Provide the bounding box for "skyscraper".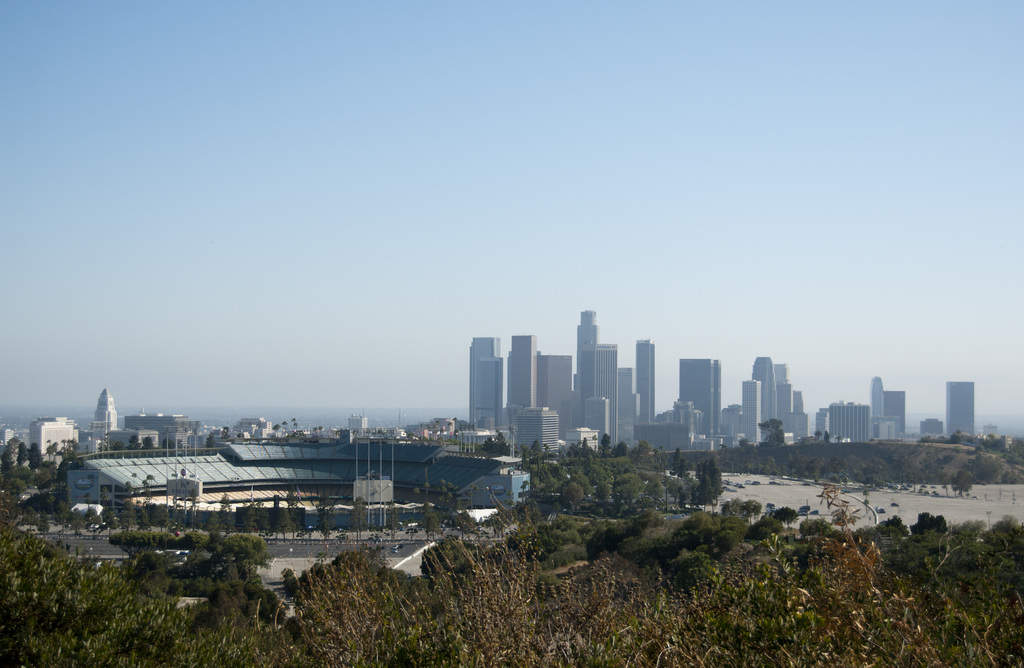
select_region(619, 360, 635, 452).
